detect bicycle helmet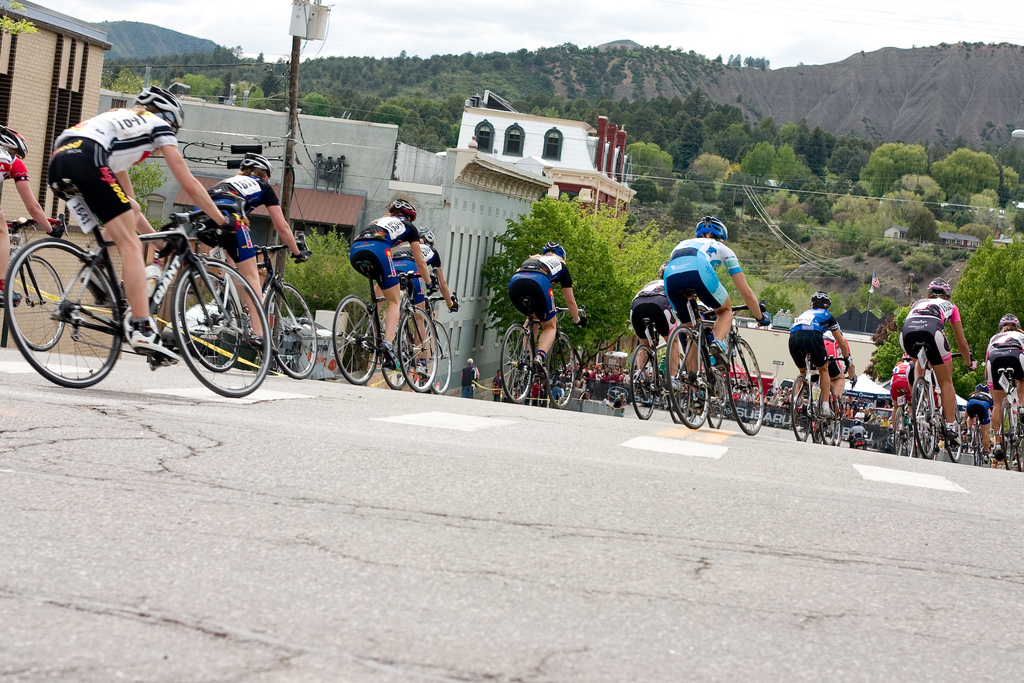
bbox=[811, 291, 835, 316]
